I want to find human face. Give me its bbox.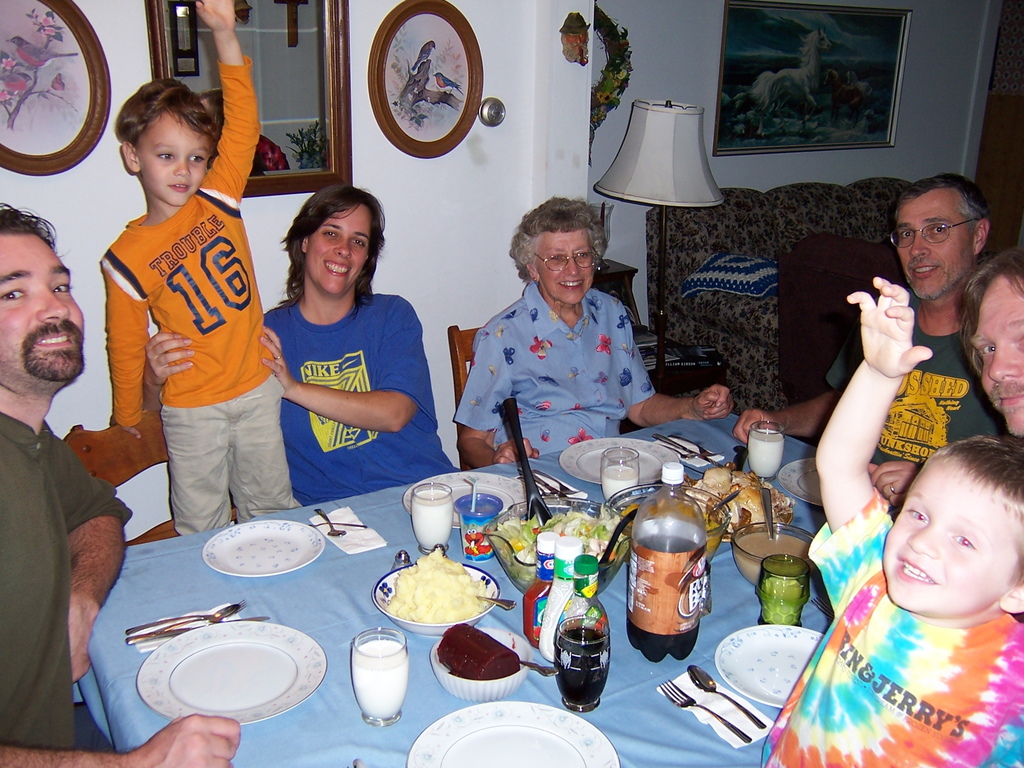
x1=882 y1=463 x2=1014 y2=616.
